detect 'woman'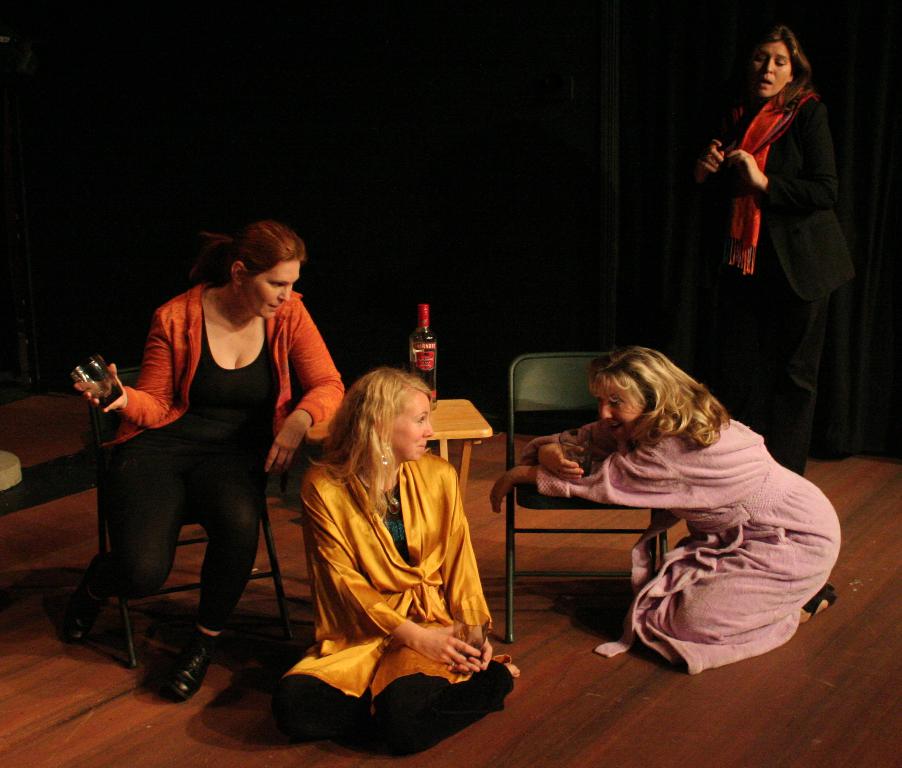
[left=696, top=23, right=855, bottom=473]
